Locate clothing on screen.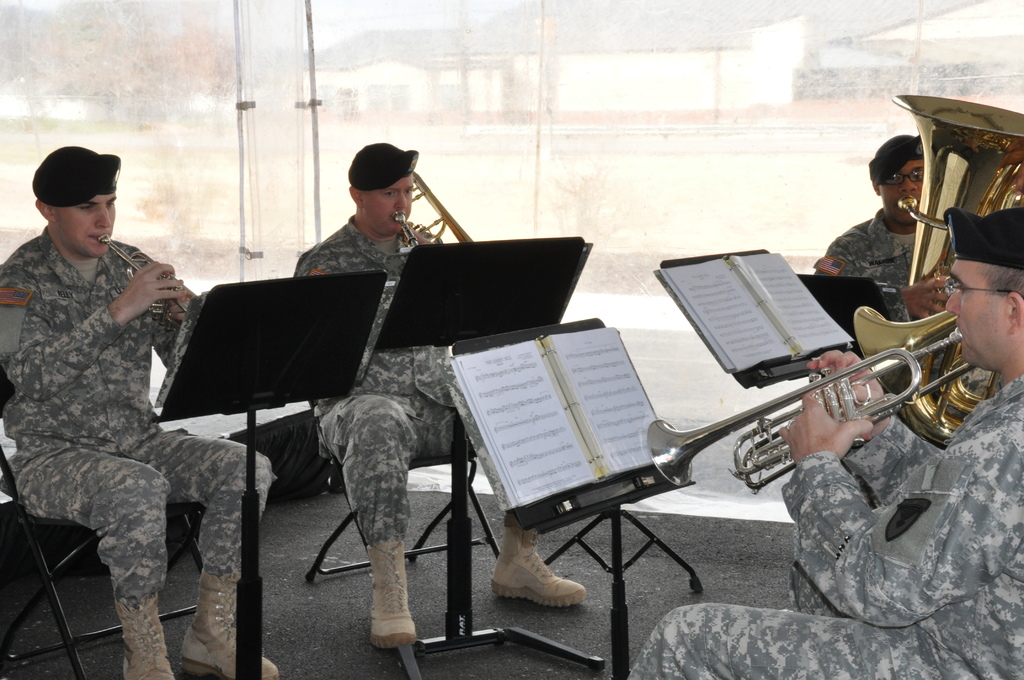
On screen at <bbox>0, 225, 277, 603</bbox>.
